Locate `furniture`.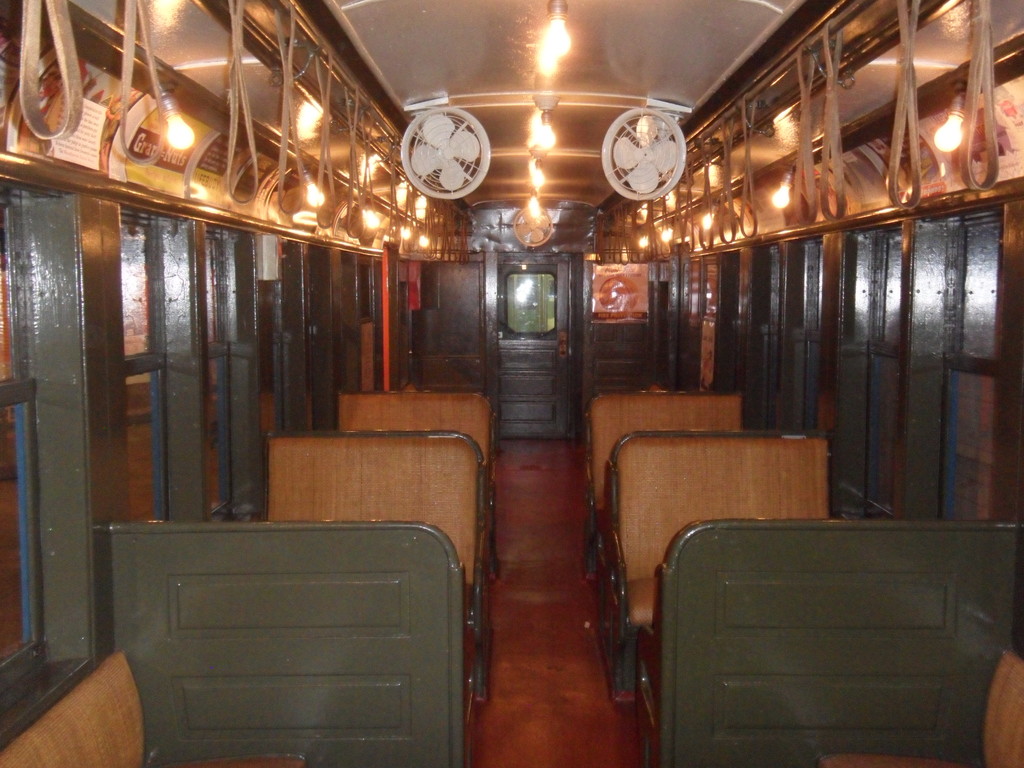
Bounding box: <box>634,518,1023,767</box>.
